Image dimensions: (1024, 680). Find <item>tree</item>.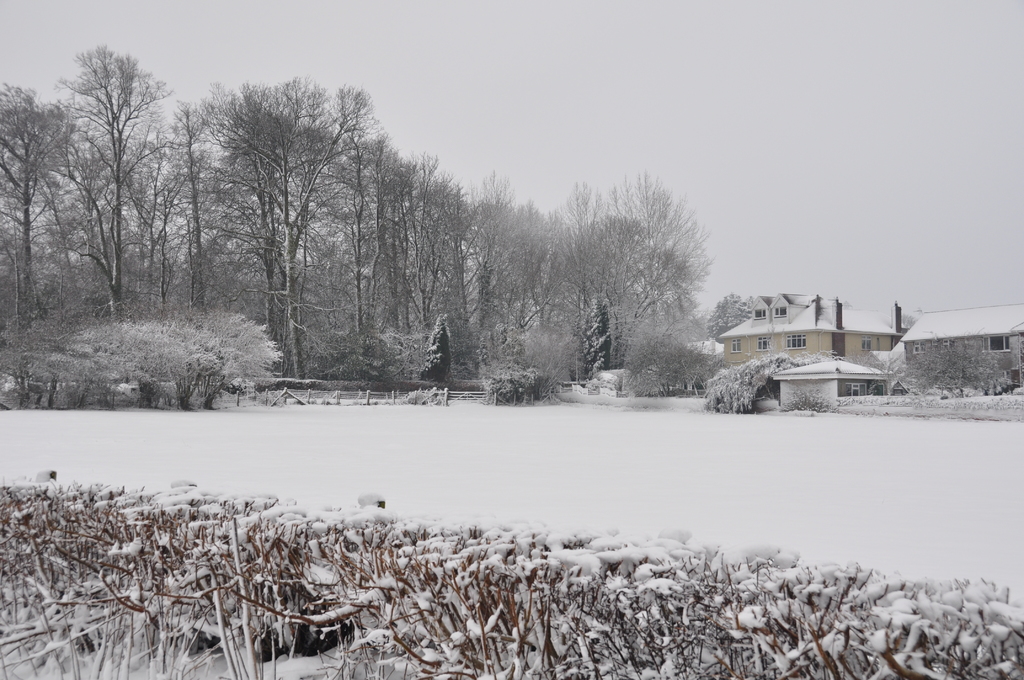
899:334:1009:394.
